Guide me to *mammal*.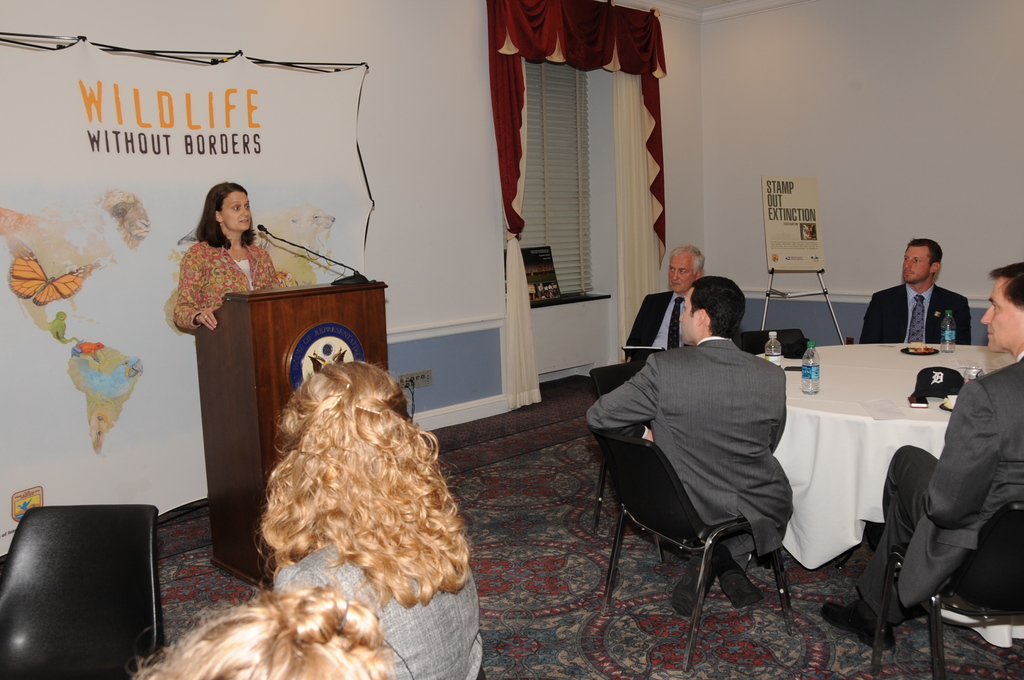
Guidance: {"x1": 166, "y1": 177, "x2": 295, "y2": 335}.
